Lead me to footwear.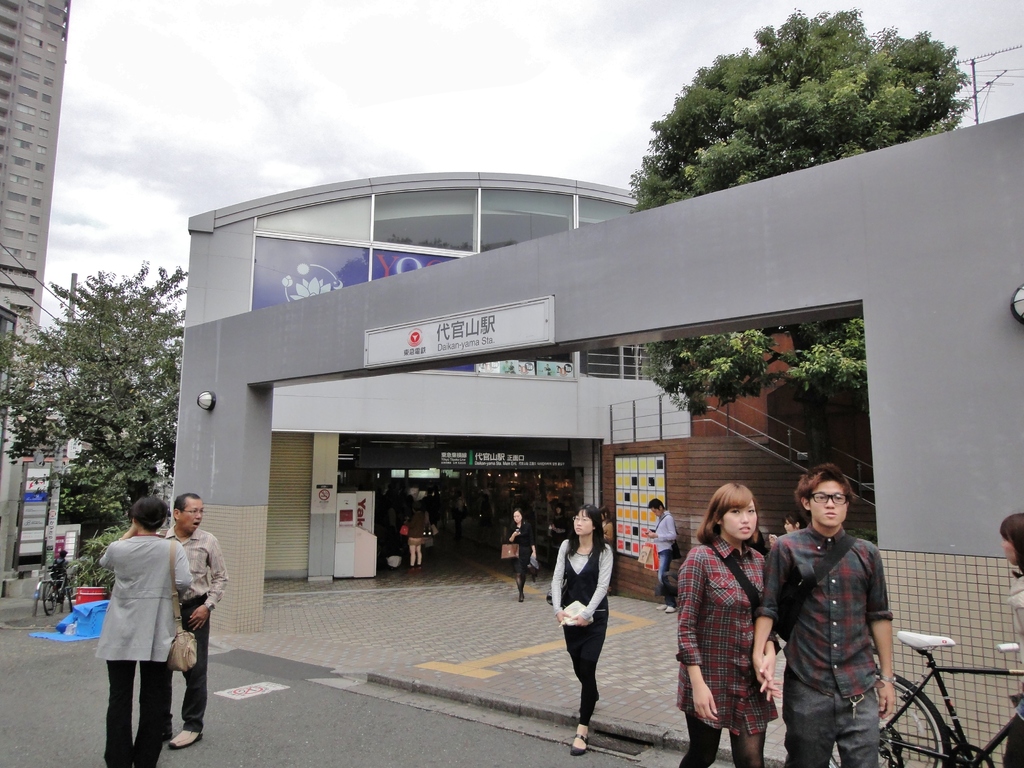
Lead to locate(168, 730, 205, 751).
